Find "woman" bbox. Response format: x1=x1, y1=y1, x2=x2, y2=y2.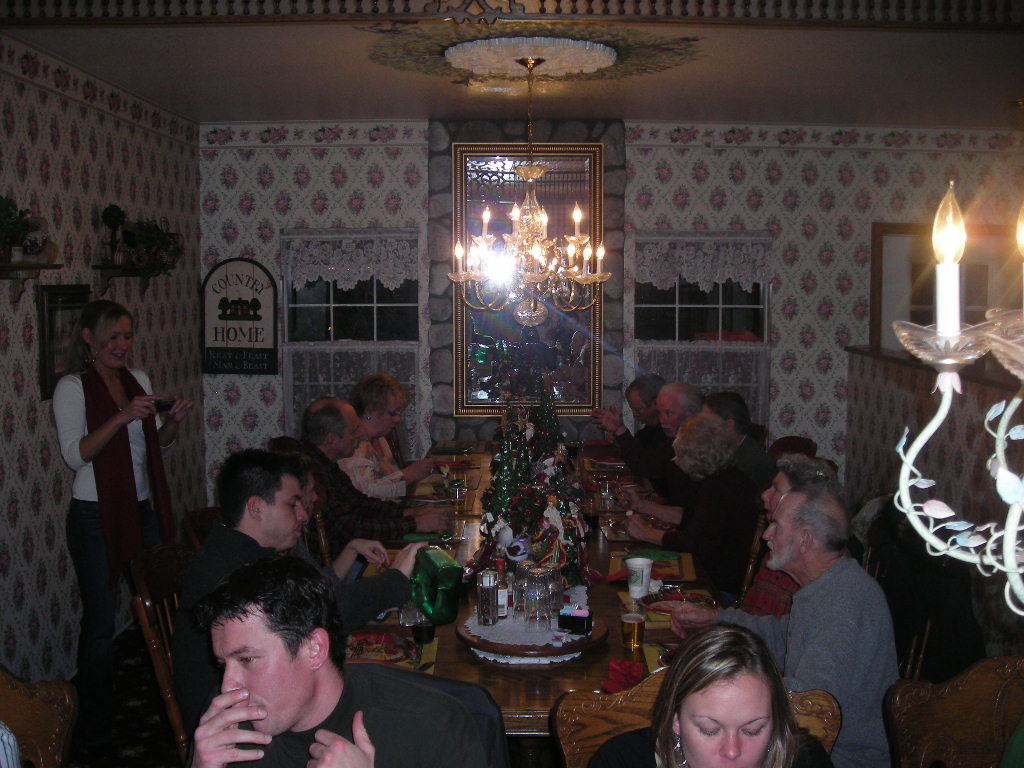
x1=587, y1=618, x2=827, y2=767.
